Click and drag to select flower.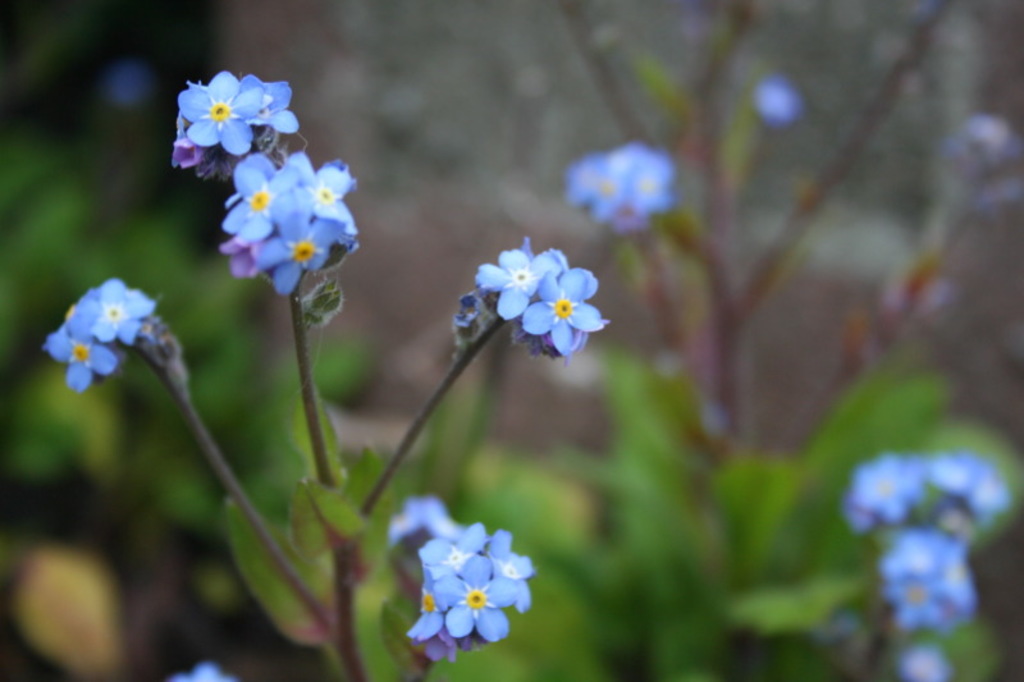
Selection: 617 142 654 177.
